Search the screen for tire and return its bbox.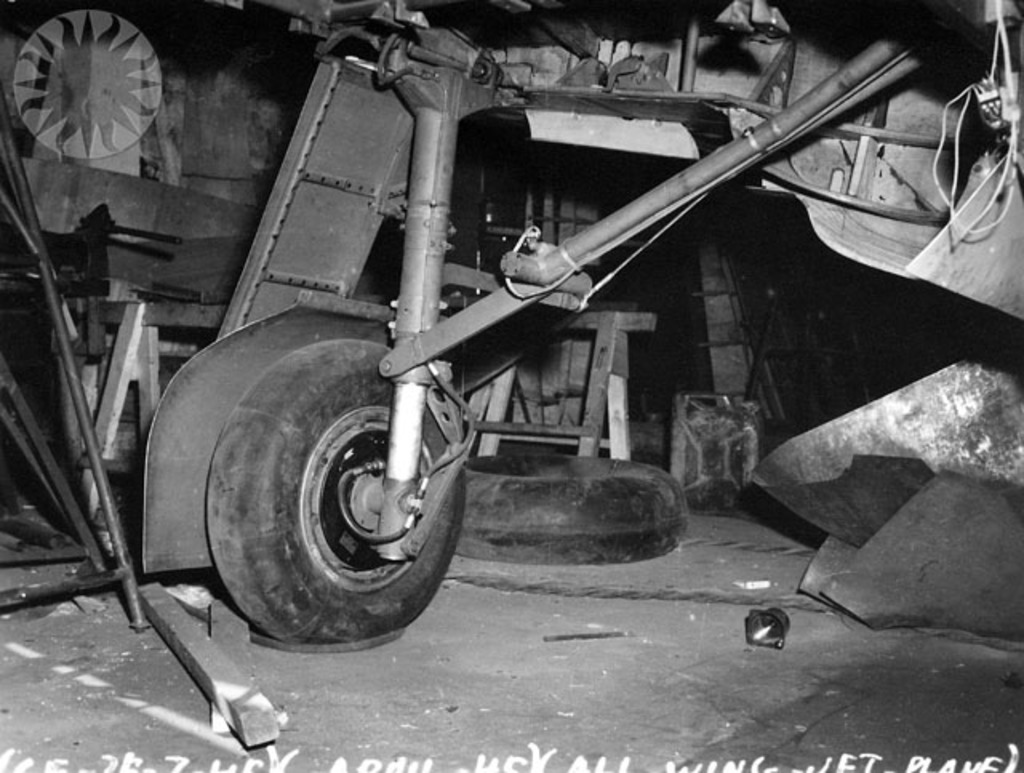
Found: {"left": 205, "top": 339, "right": 467, "bottom": 655}.
